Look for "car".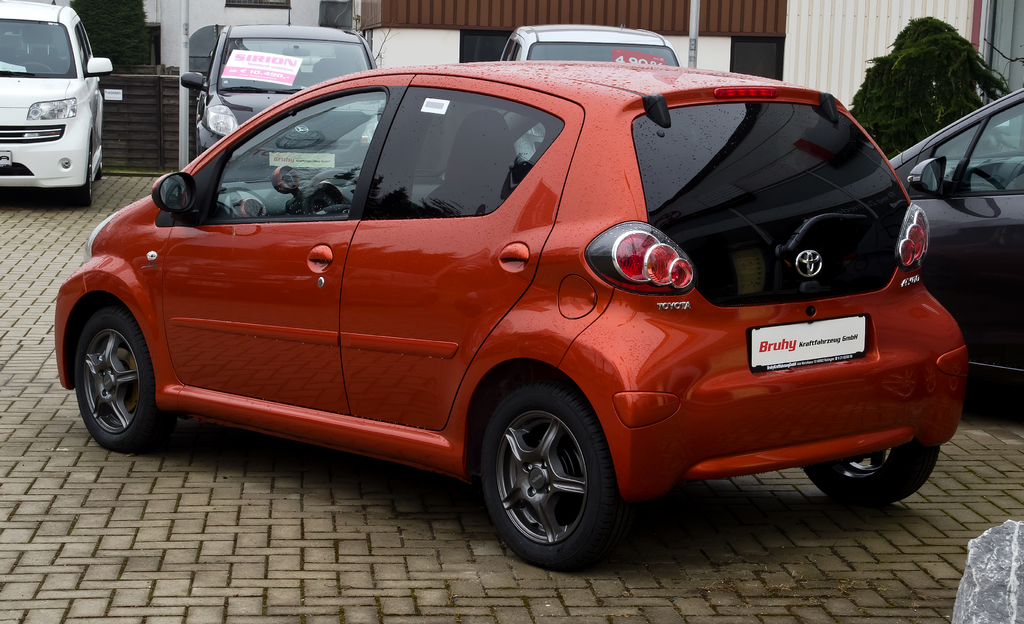
Found: (39, 46, 917, 546).
